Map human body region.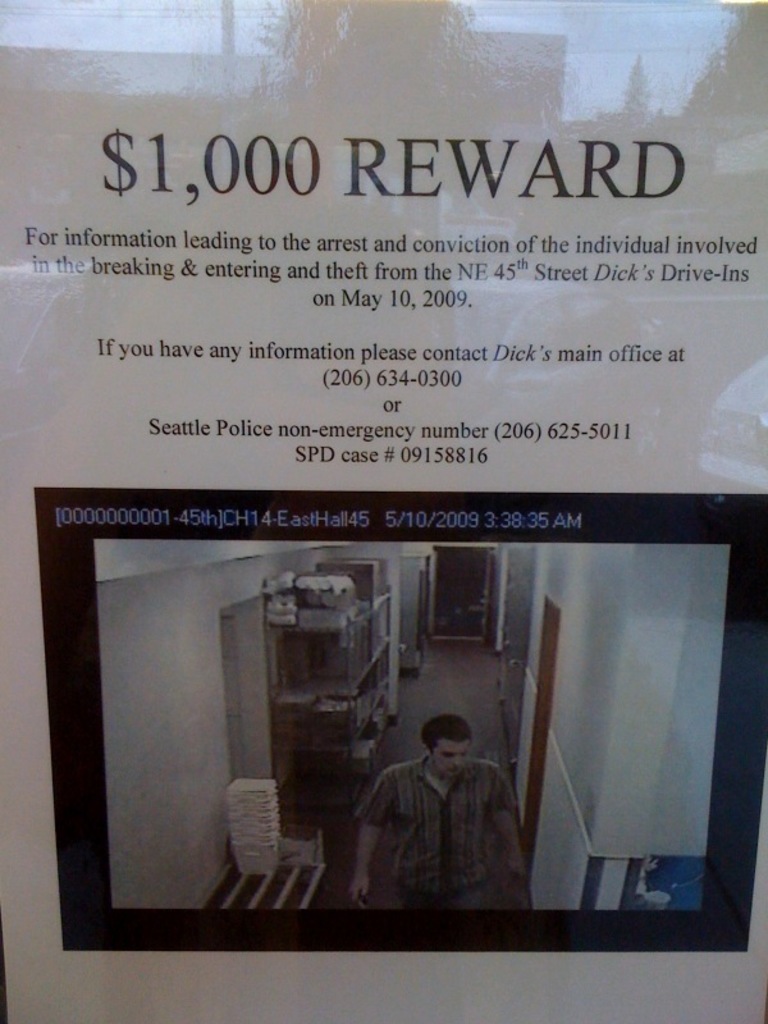
Mapped to 347,710,529,906.
